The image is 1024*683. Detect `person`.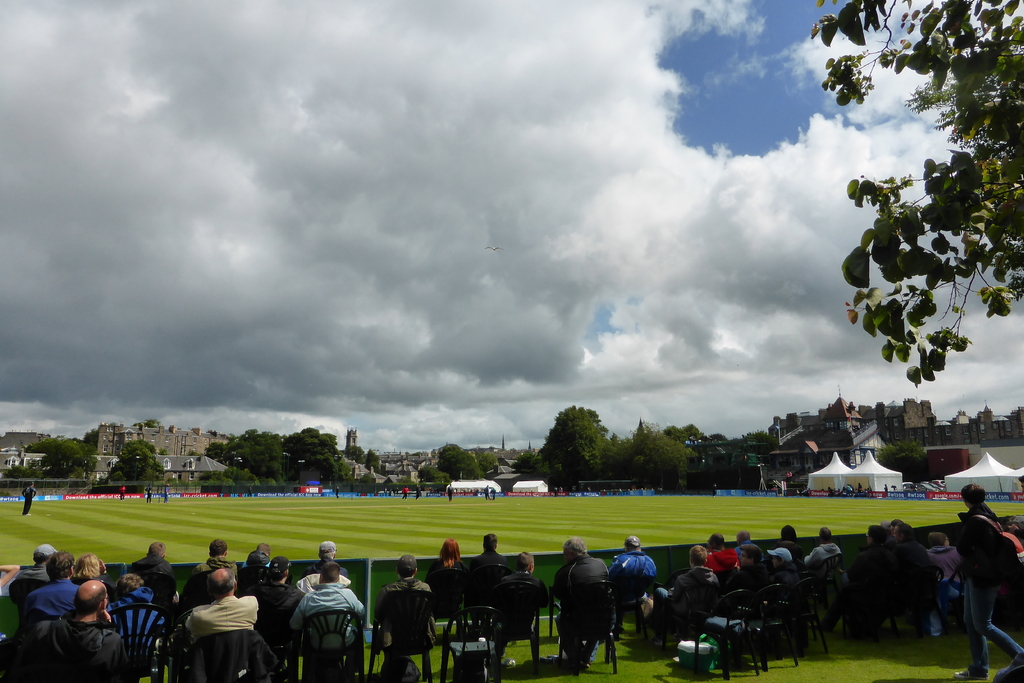
Detection: detection(732, 529, 762, 562).
